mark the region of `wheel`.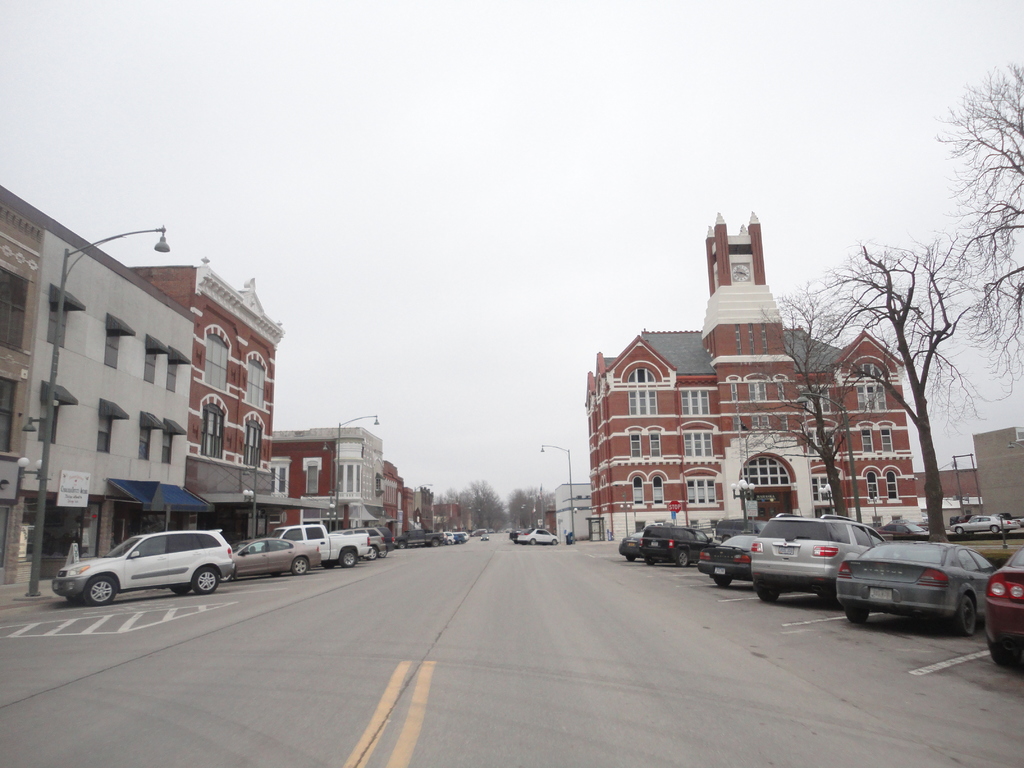
Region: x1=341, y1=549, x2=356, y2=566.
